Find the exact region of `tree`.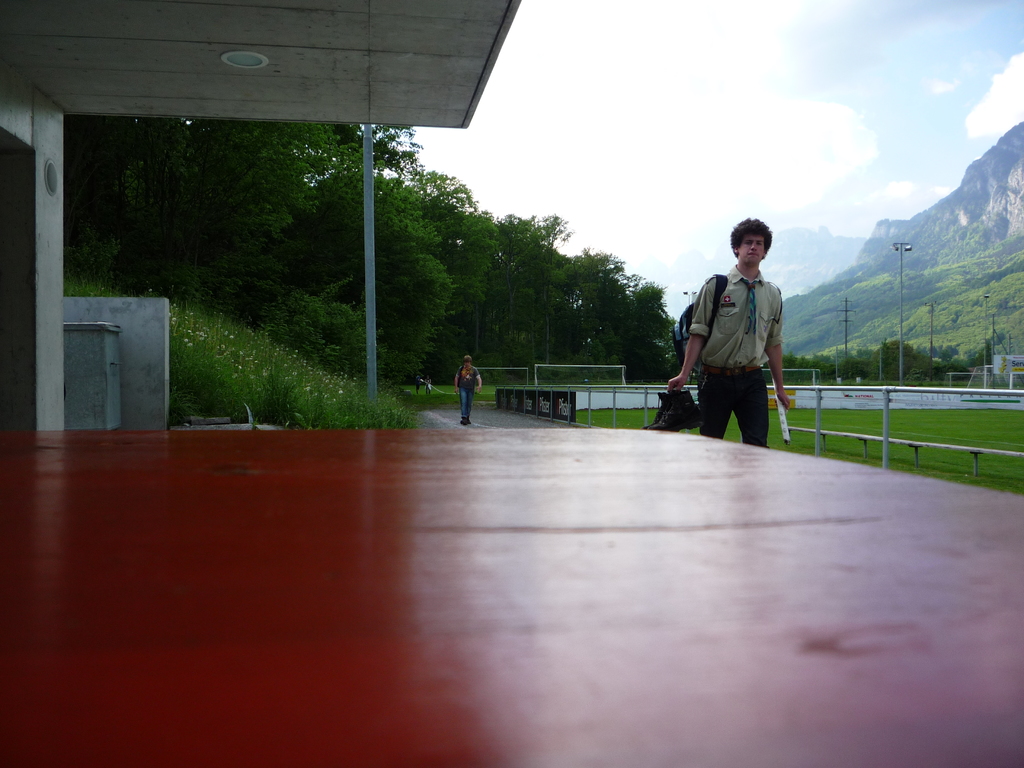
Exact region: <bbox>463, 209, 570, 342</bbox>.
